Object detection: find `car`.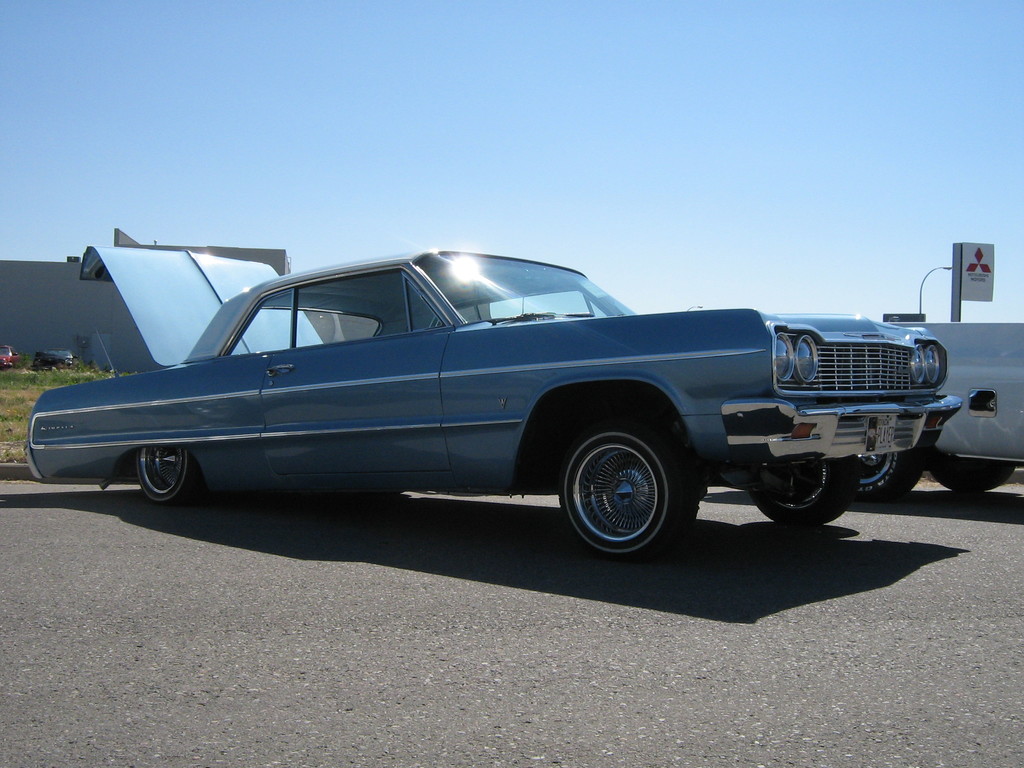
Rect(847, 320, 1023, 490).
